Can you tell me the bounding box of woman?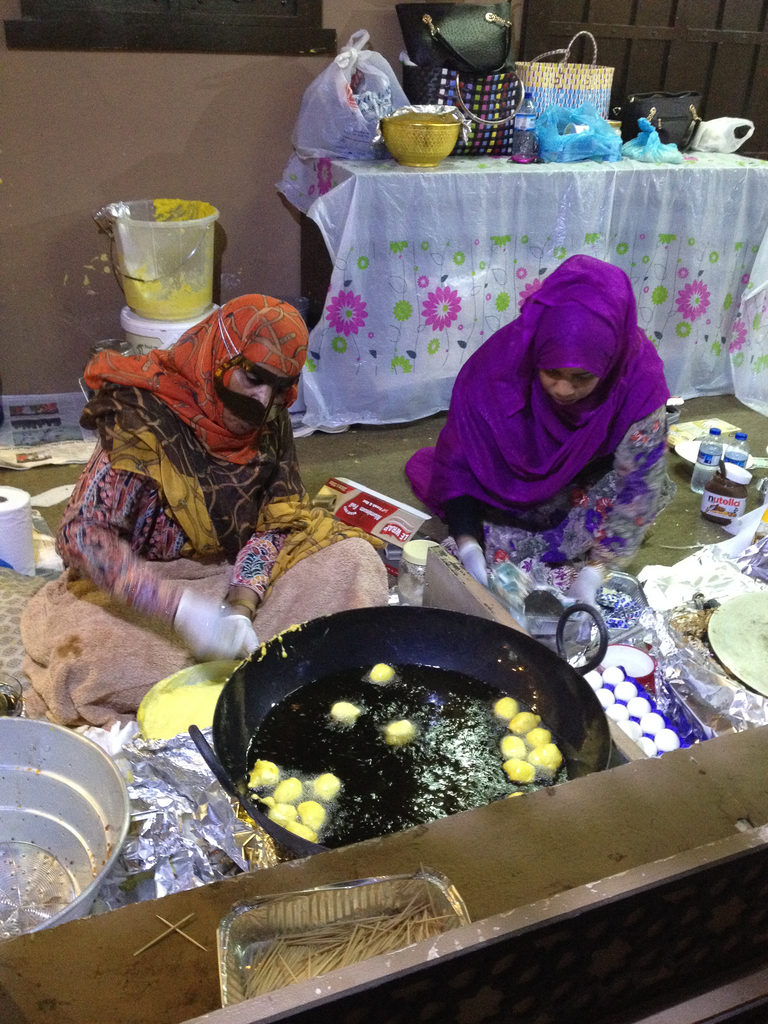
rect(402, 230, 683, 547).
